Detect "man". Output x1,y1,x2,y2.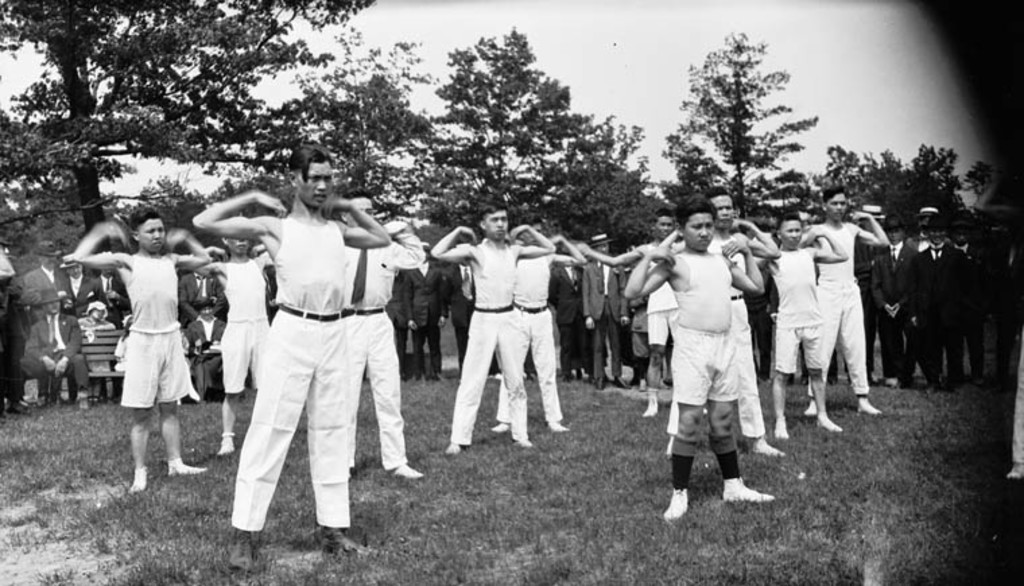
65,257,113,403.
